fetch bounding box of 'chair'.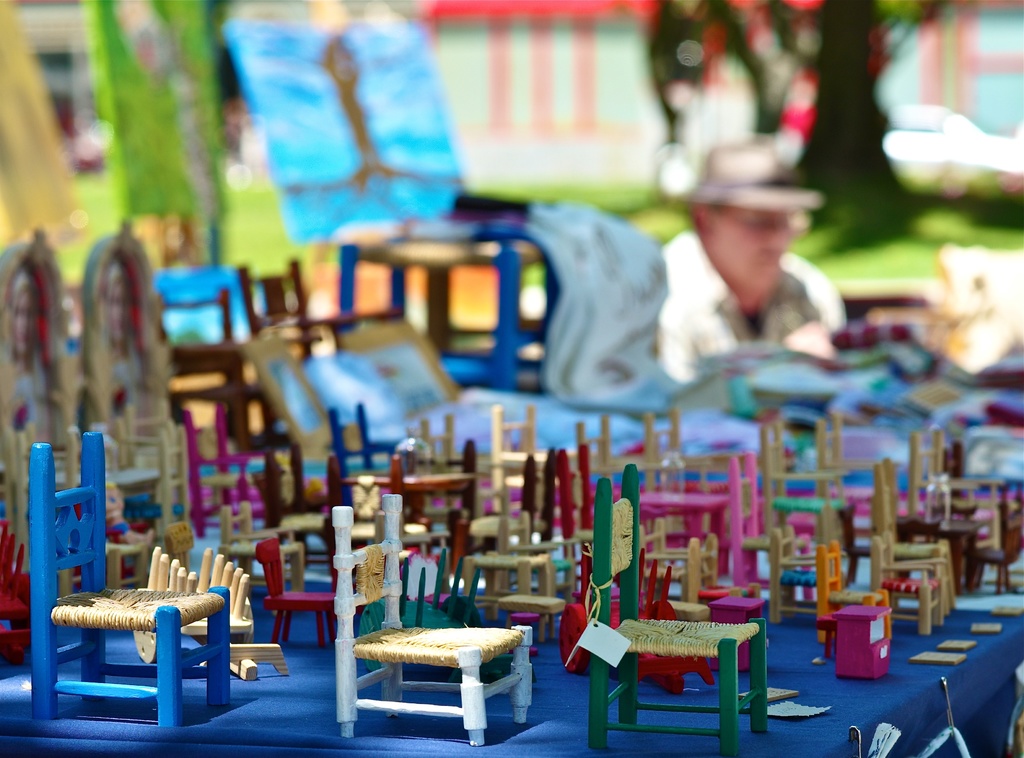
Bbox: (x1=595, y1=468, x2=767, y2=757).
